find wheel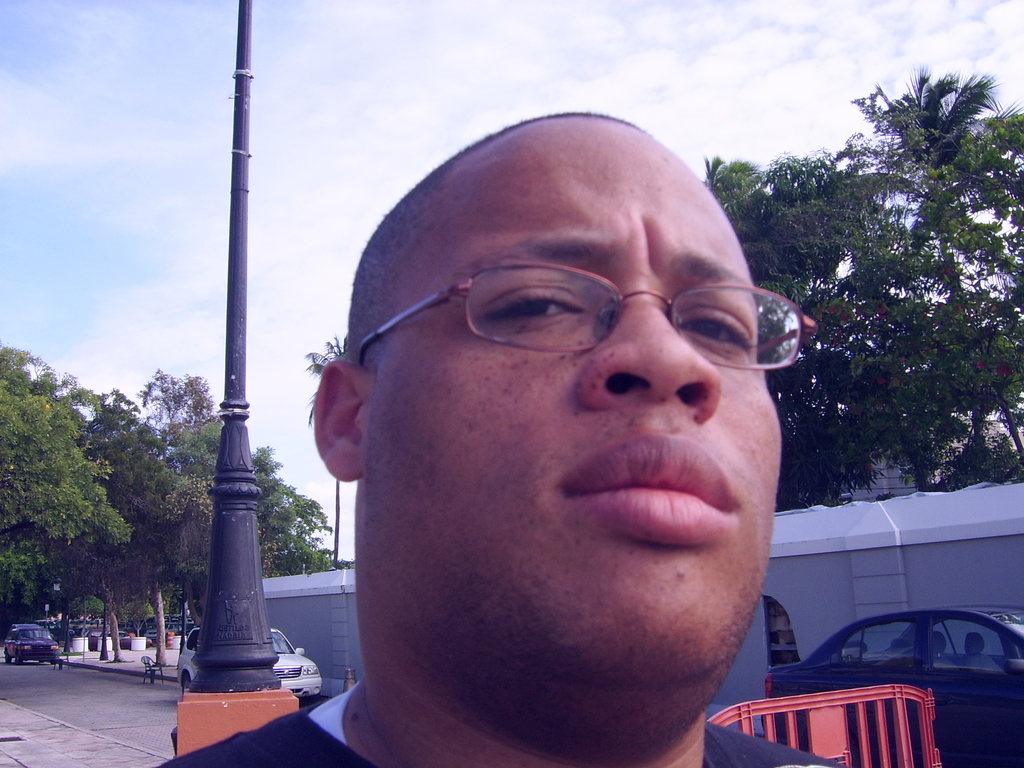
(180,675,192,693)
